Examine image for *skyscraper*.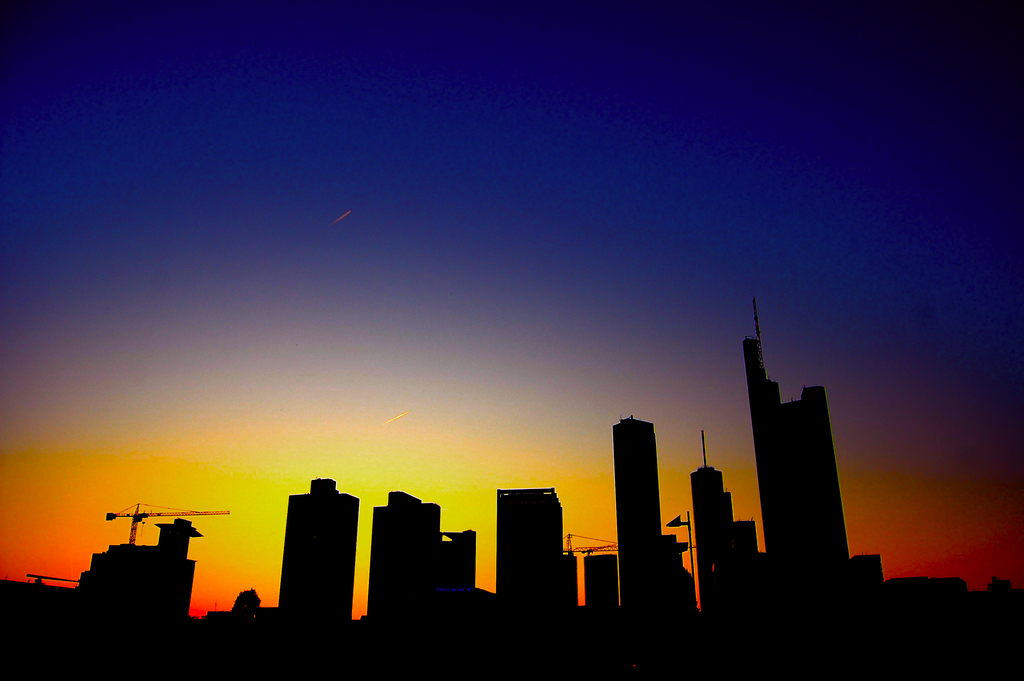
Examination result: <bbox>749, 283, 854, 600</bbox>.
